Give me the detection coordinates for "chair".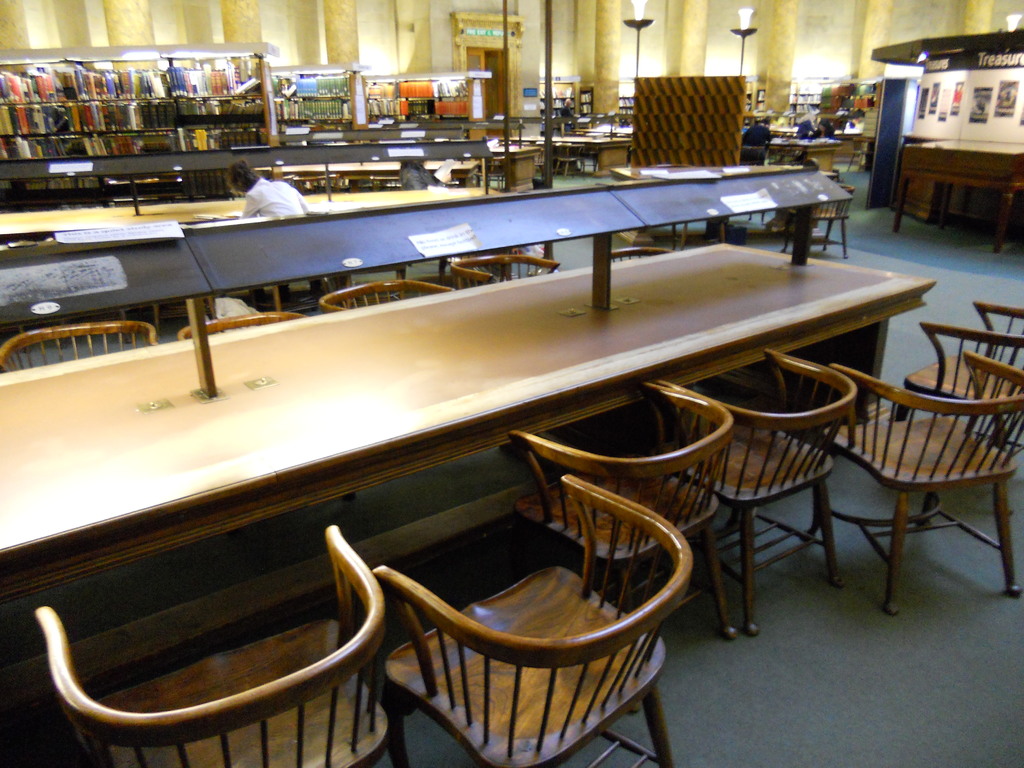
500/383/731/713.
